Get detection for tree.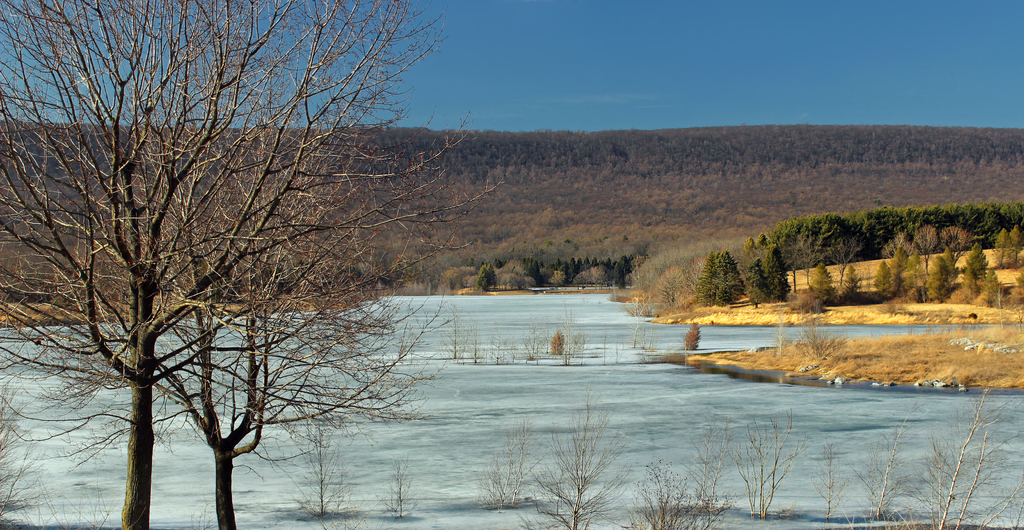
Detection: [left=565, top=257, right=612, bottom=278].
